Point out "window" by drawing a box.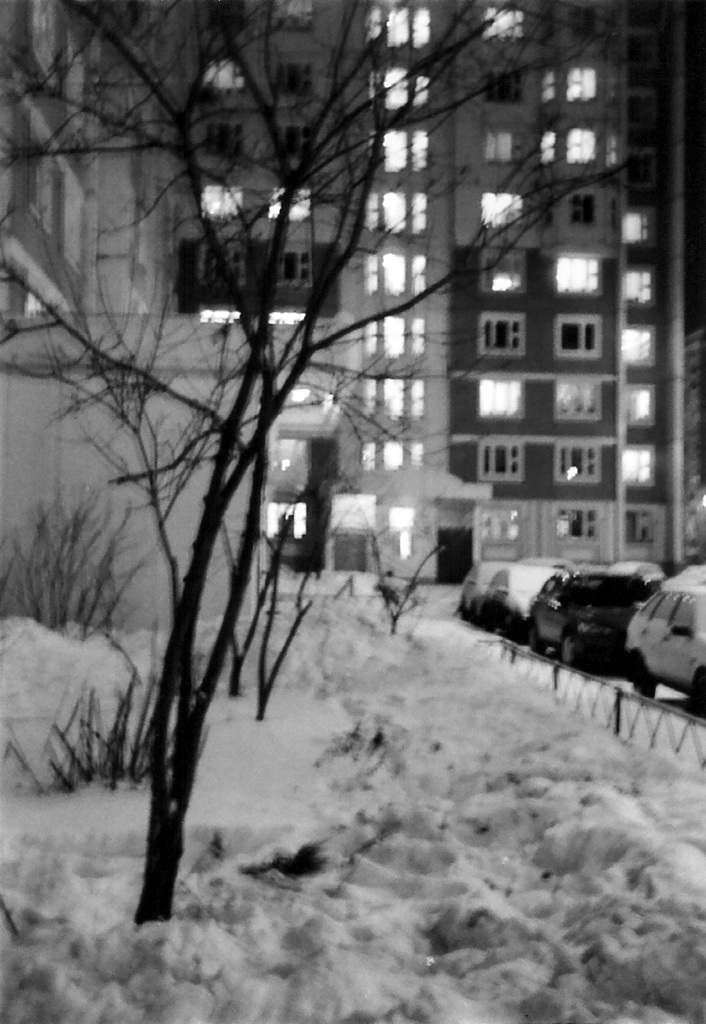
region(627, 508, 661, 542).
